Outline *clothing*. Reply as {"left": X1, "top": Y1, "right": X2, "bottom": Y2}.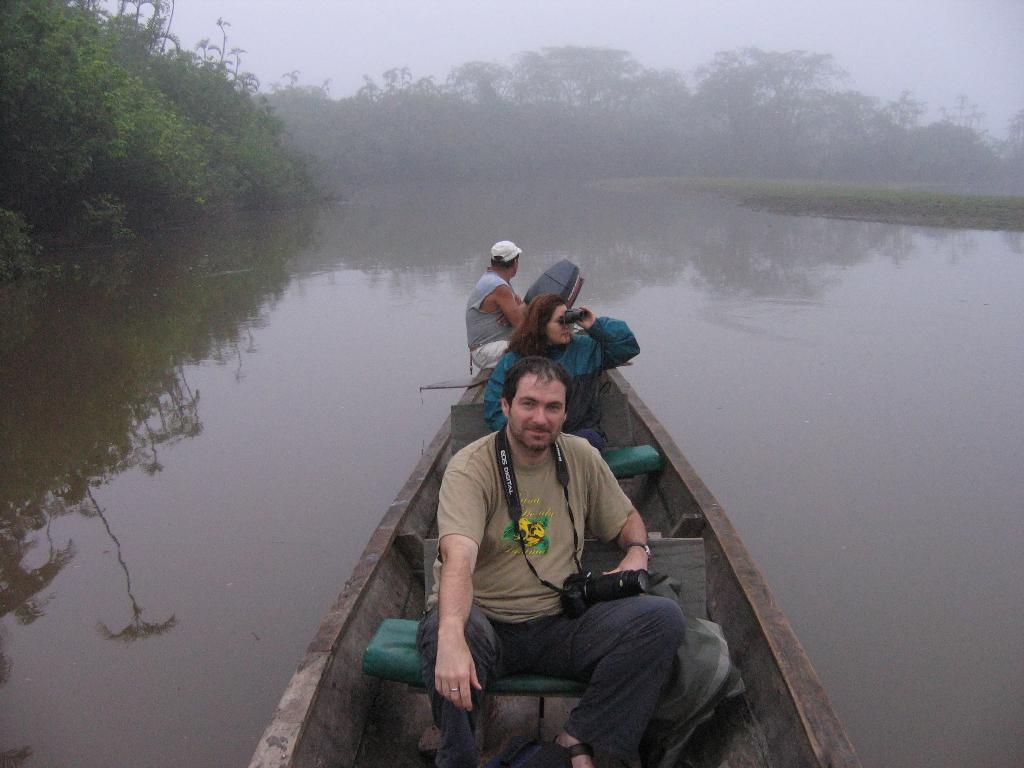
{"left": 486, "top": 309, "right": 633, "bottom": 439}.
